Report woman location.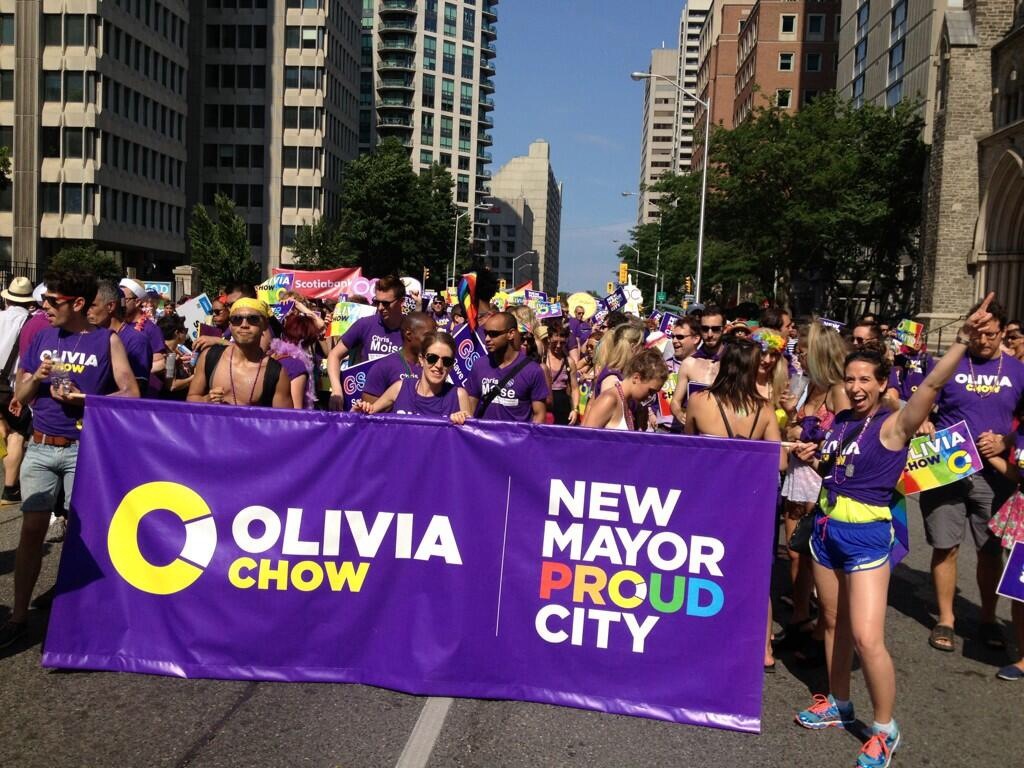
Report: <bbox>682, 341, 783, 665</bbox>.
